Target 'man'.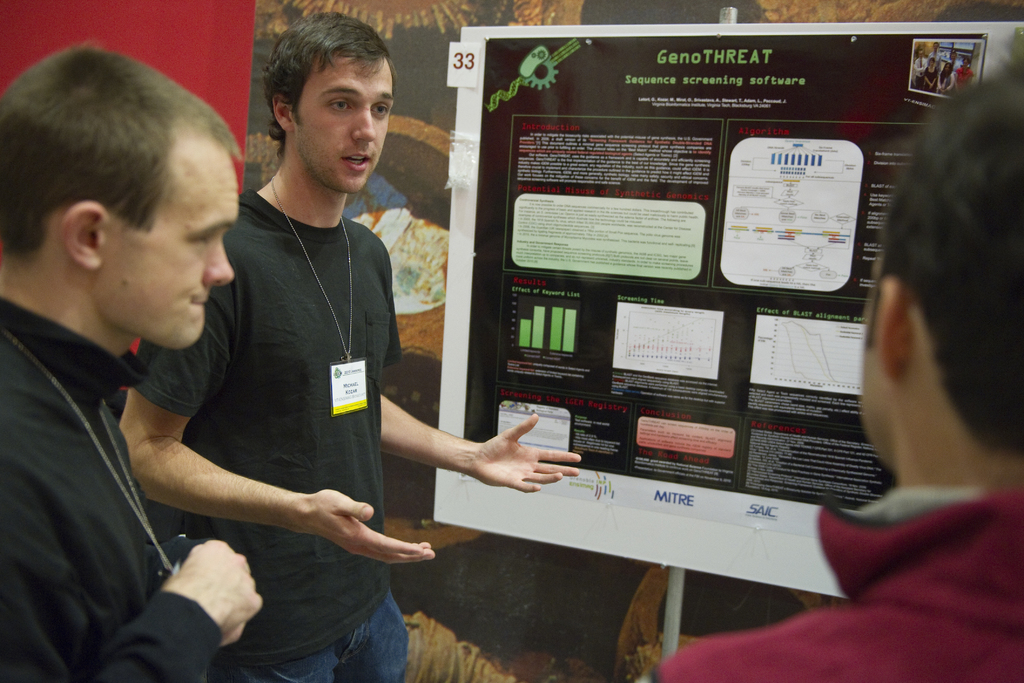
Target region: (0,39,268,682).
